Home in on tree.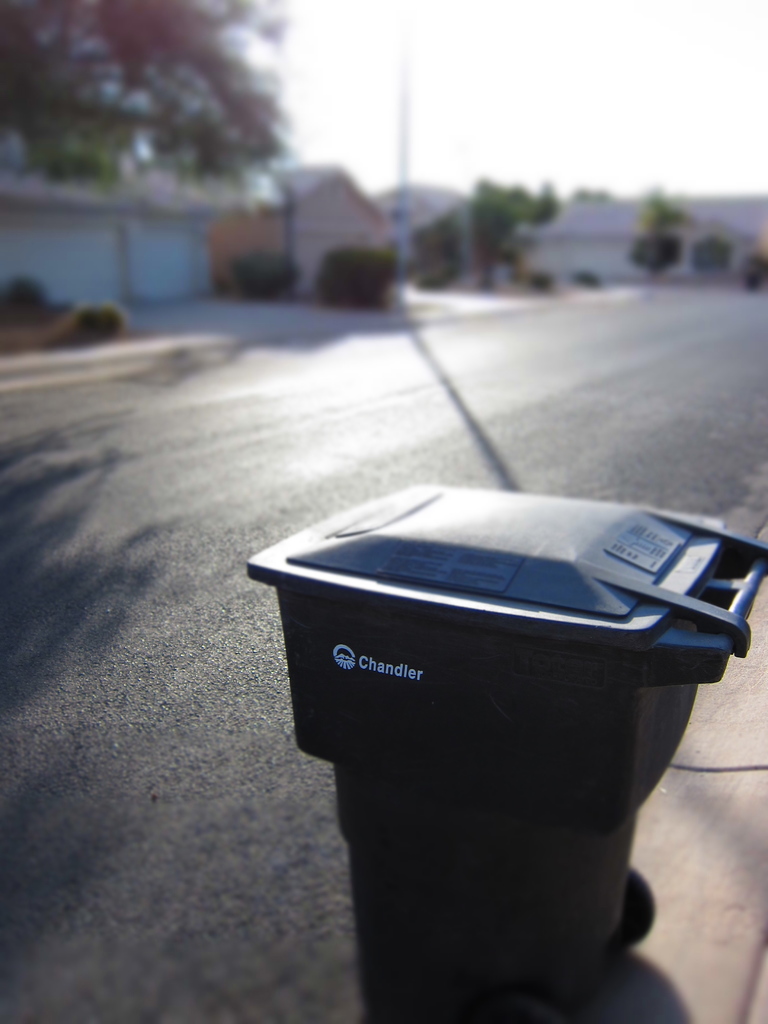
Homed in at detection(628, 187, 701, 273).
